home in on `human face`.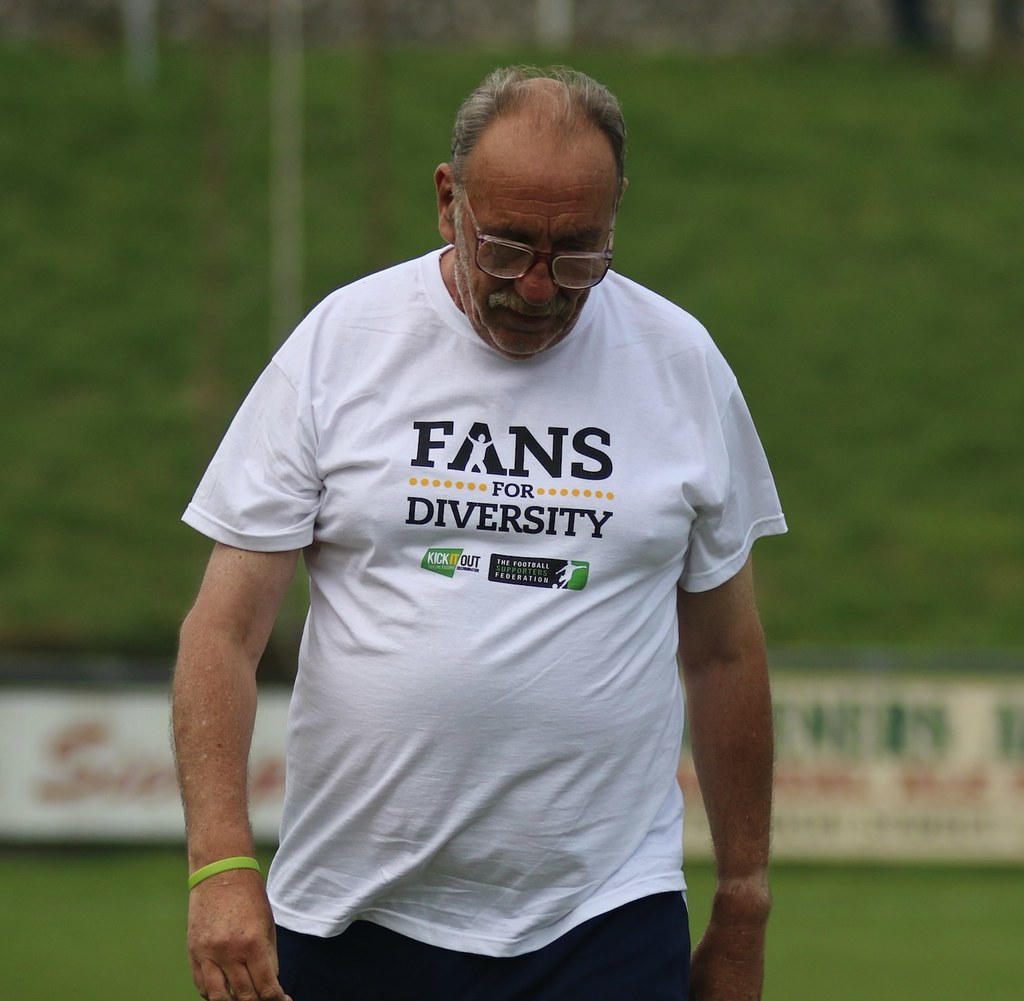
Homed in at <box>460,146,614,357</box>.
